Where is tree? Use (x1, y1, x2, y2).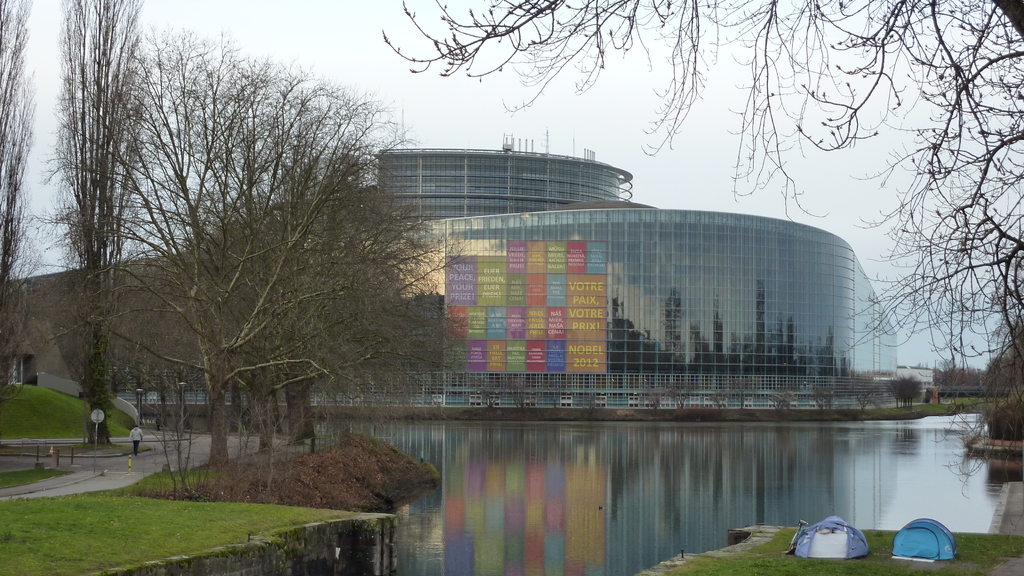
(850, 392, 877, 413).
